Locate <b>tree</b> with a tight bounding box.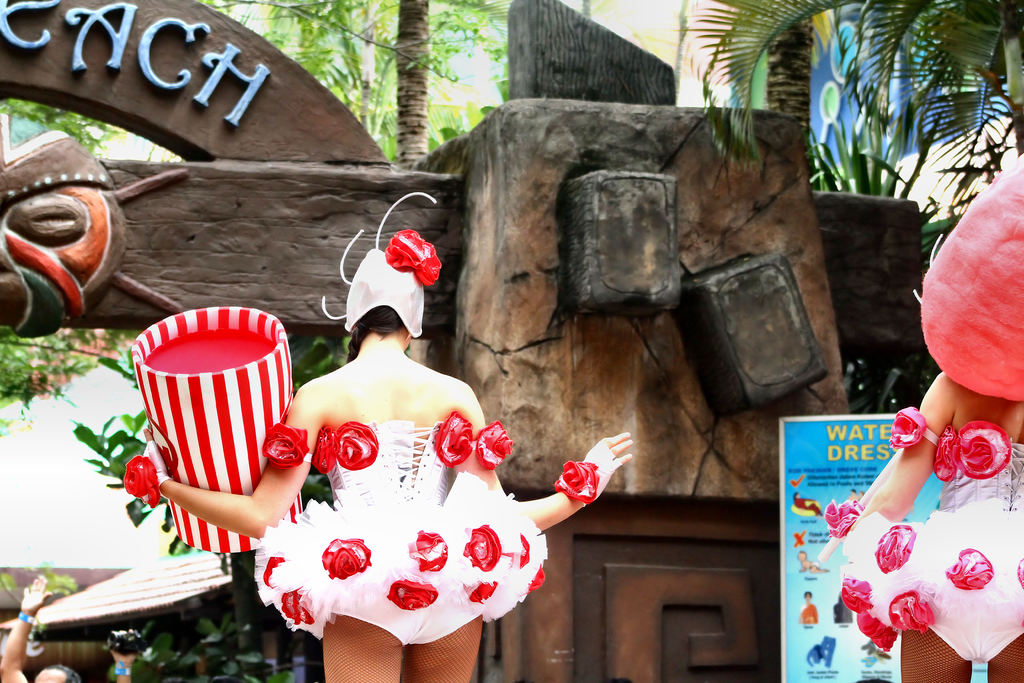
locate(23, 0, 636, 676).
